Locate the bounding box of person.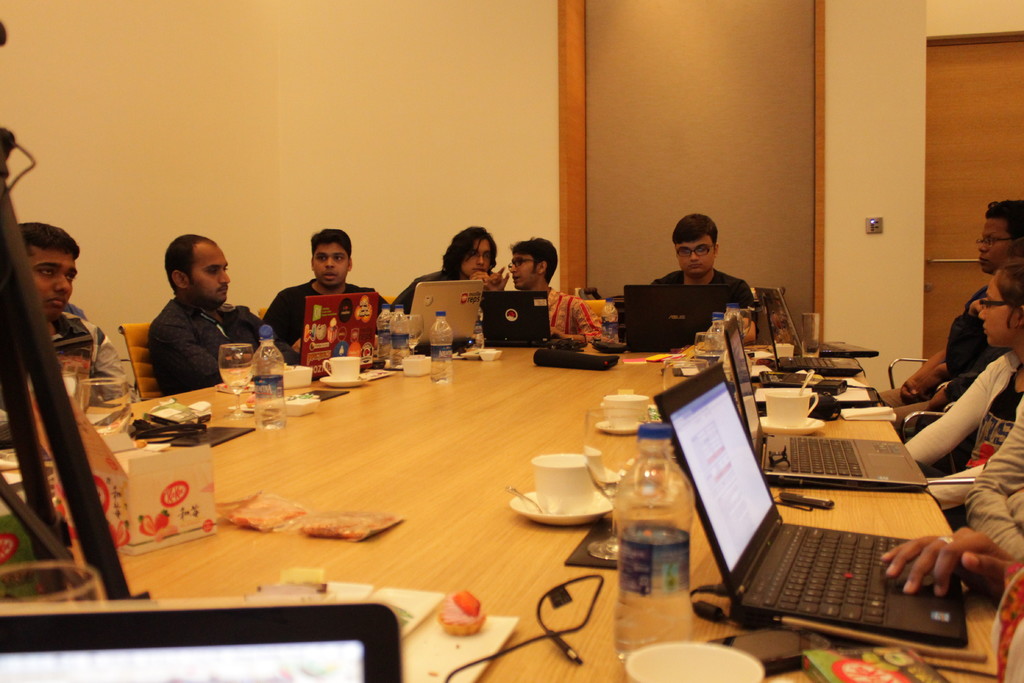
Bounding box: box(969, 410, 1023, 559).
